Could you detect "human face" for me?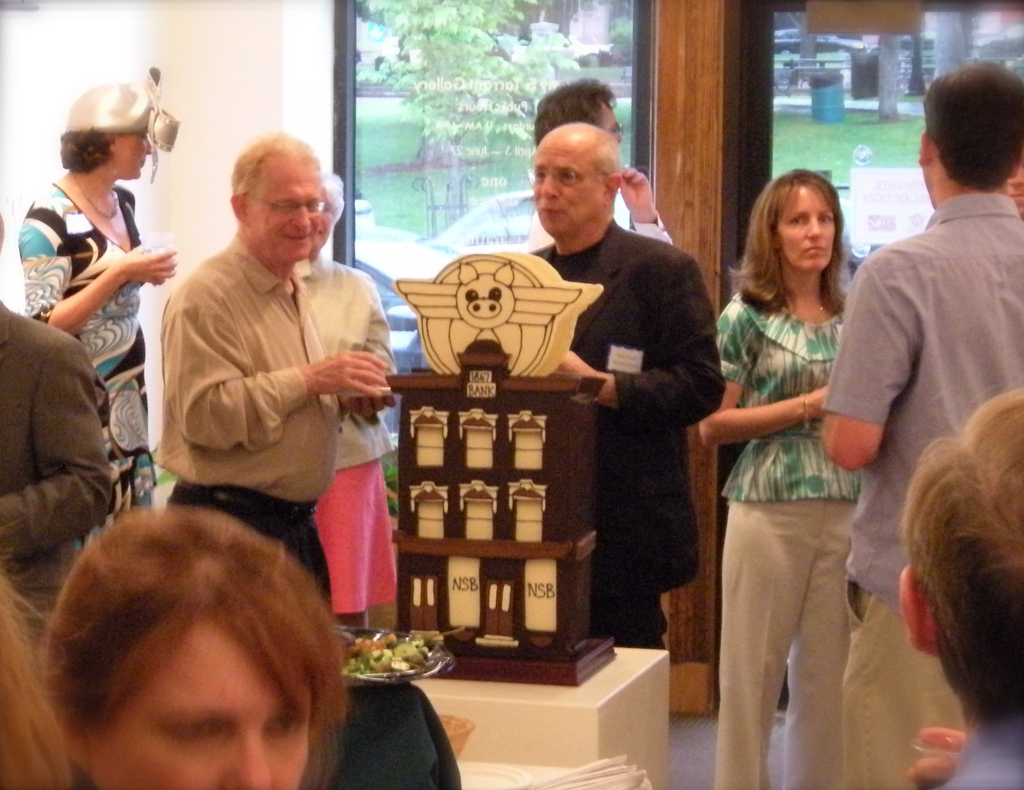
Detection result: l=115, t=131, r=152, b=176.
